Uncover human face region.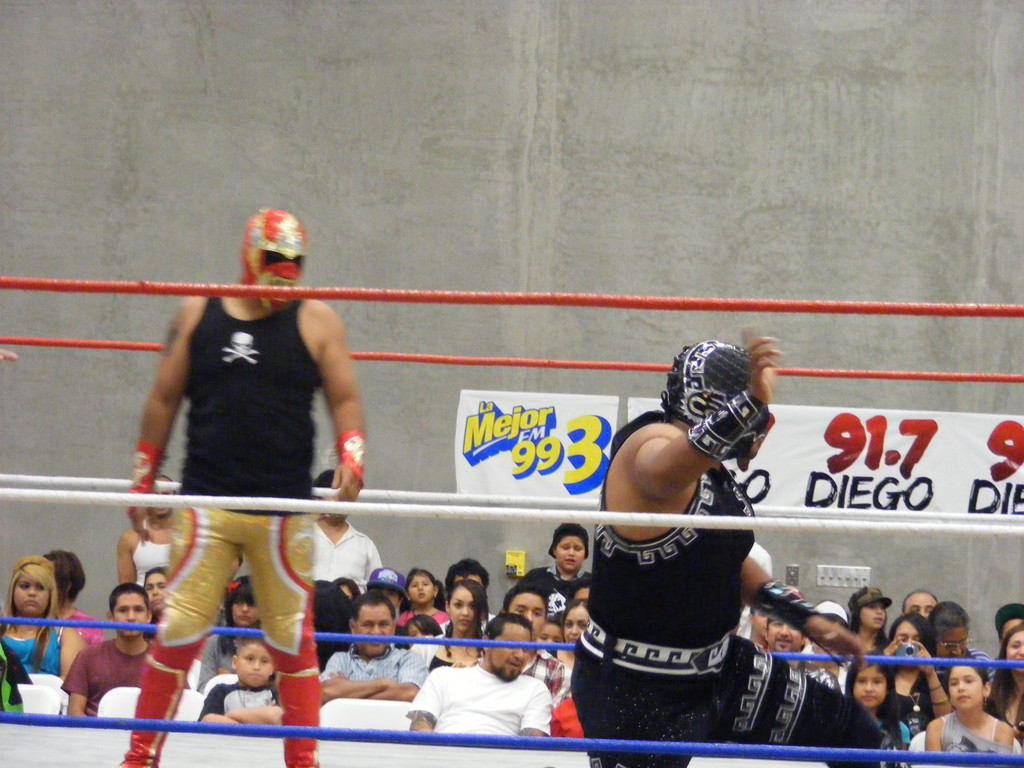
Uncovered: [144, 573, 169, 611].
